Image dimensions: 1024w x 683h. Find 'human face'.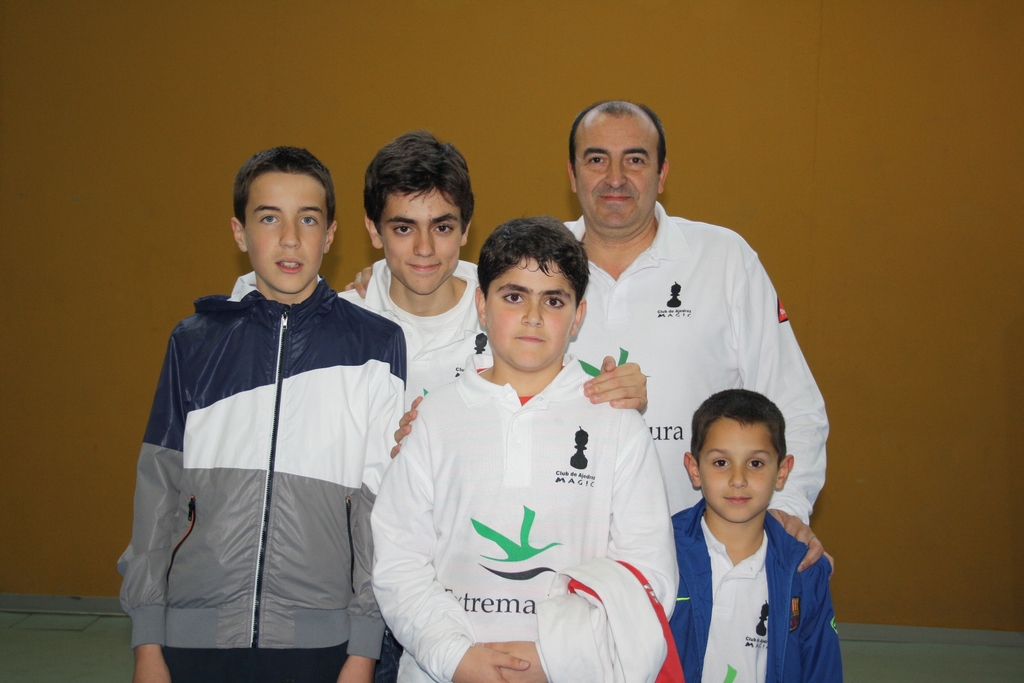
select_region(700, 410, 782, 524).
